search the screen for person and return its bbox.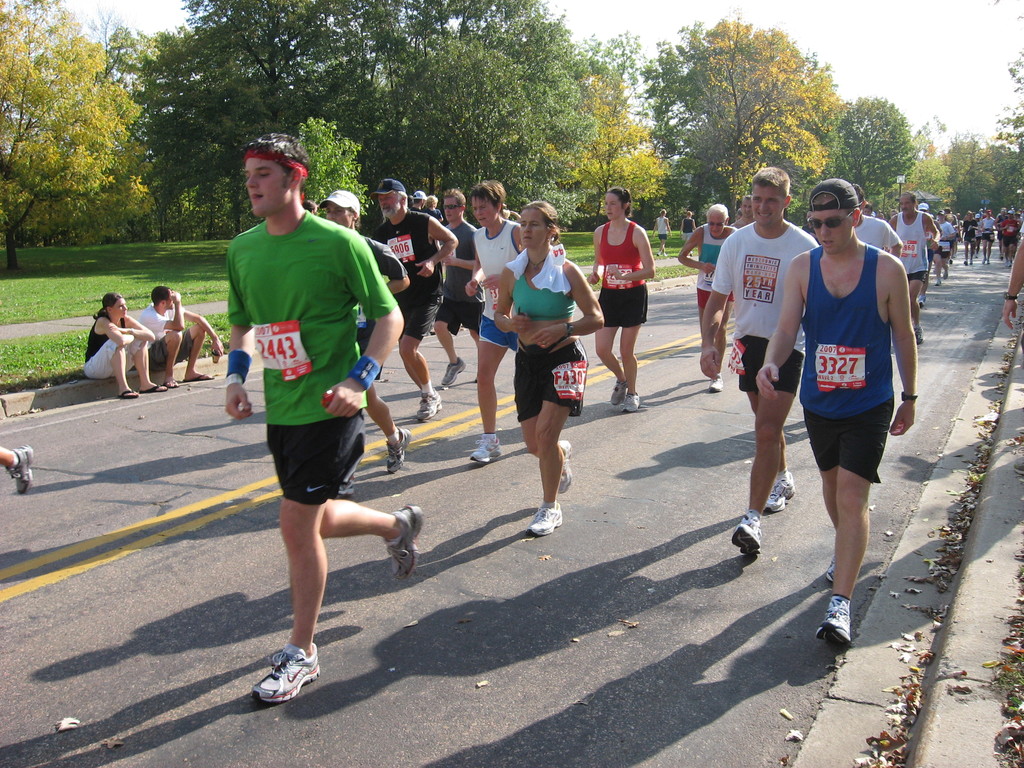
Found: <region>0, 447, 38, 497</region>.
